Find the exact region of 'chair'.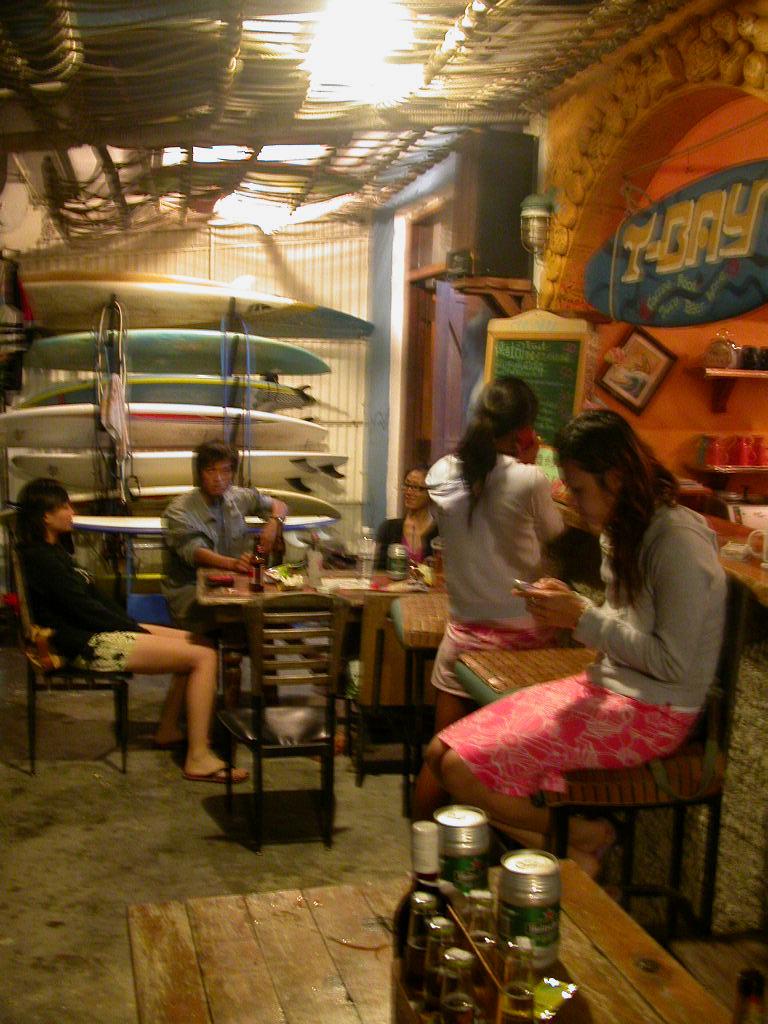
Exact region: box=[346, 585, 458, 799].
